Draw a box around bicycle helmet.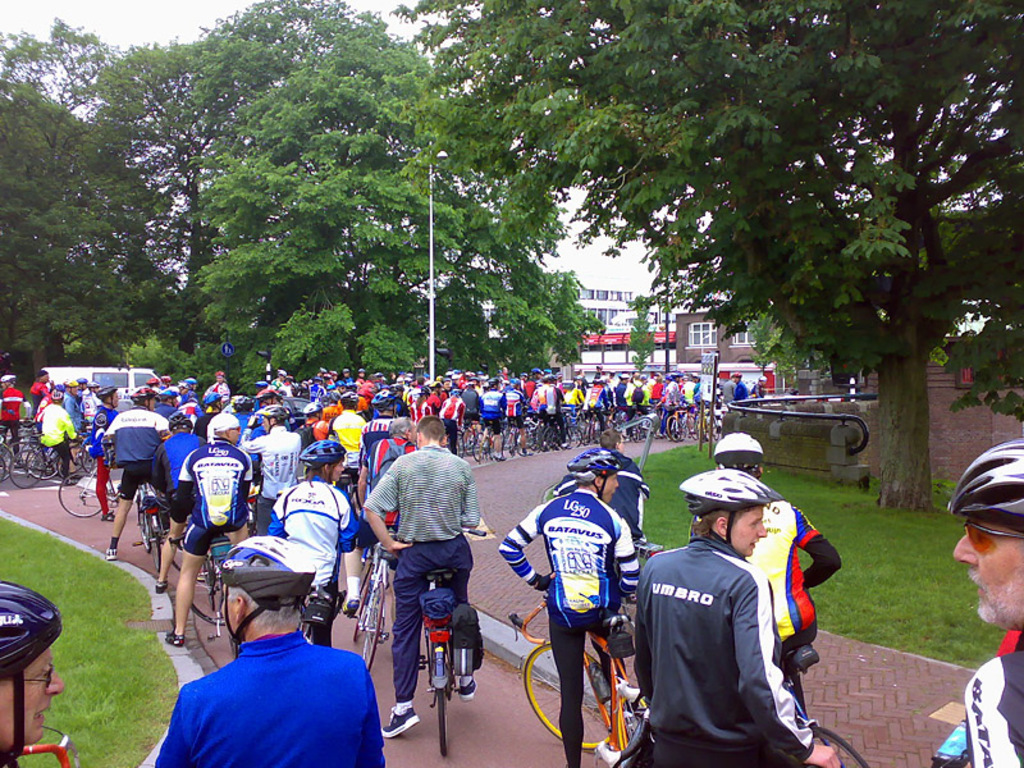
left=97, top=387, right=113, bottom=397.
